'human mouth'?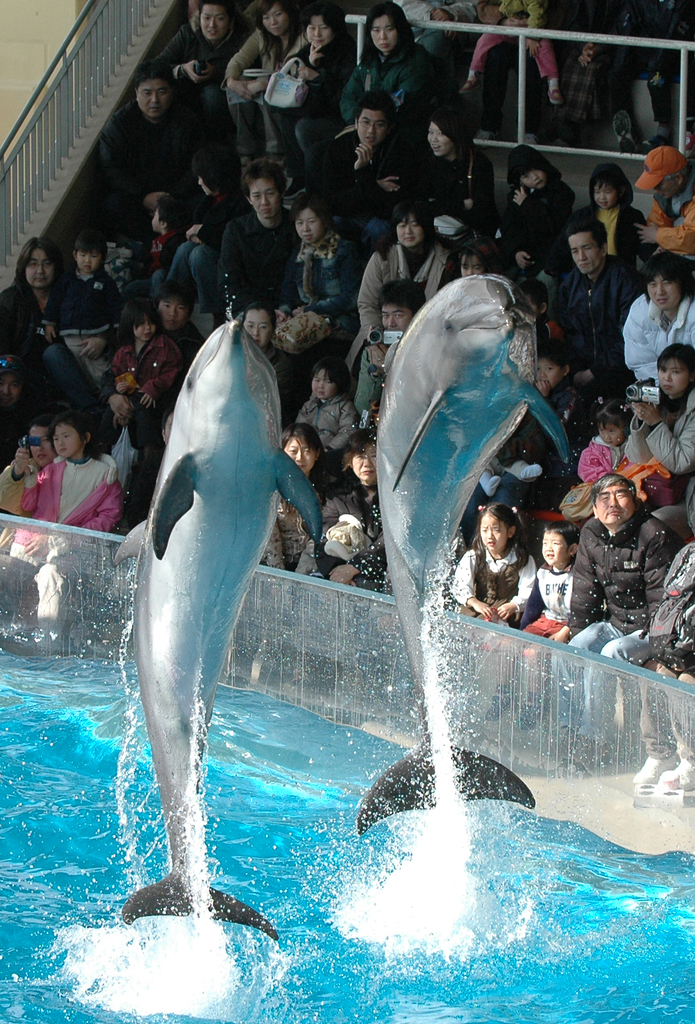
locate(547, 547, 564, 561)
